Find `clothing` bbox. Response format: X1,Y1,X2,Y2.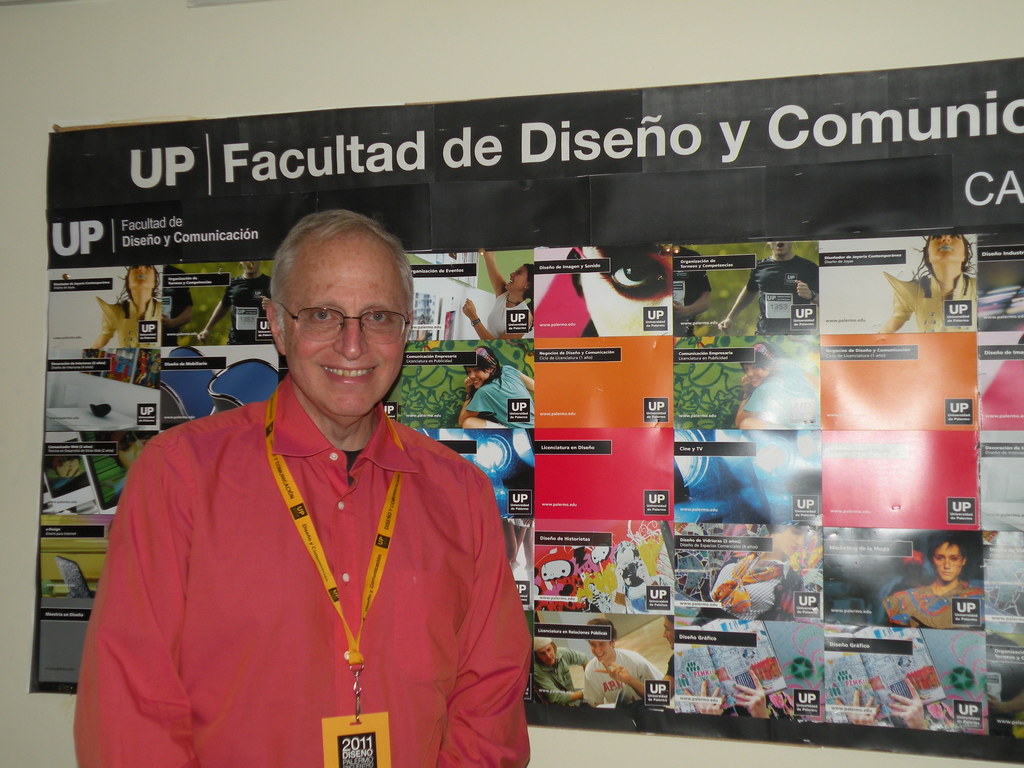
767,525,815,573.
